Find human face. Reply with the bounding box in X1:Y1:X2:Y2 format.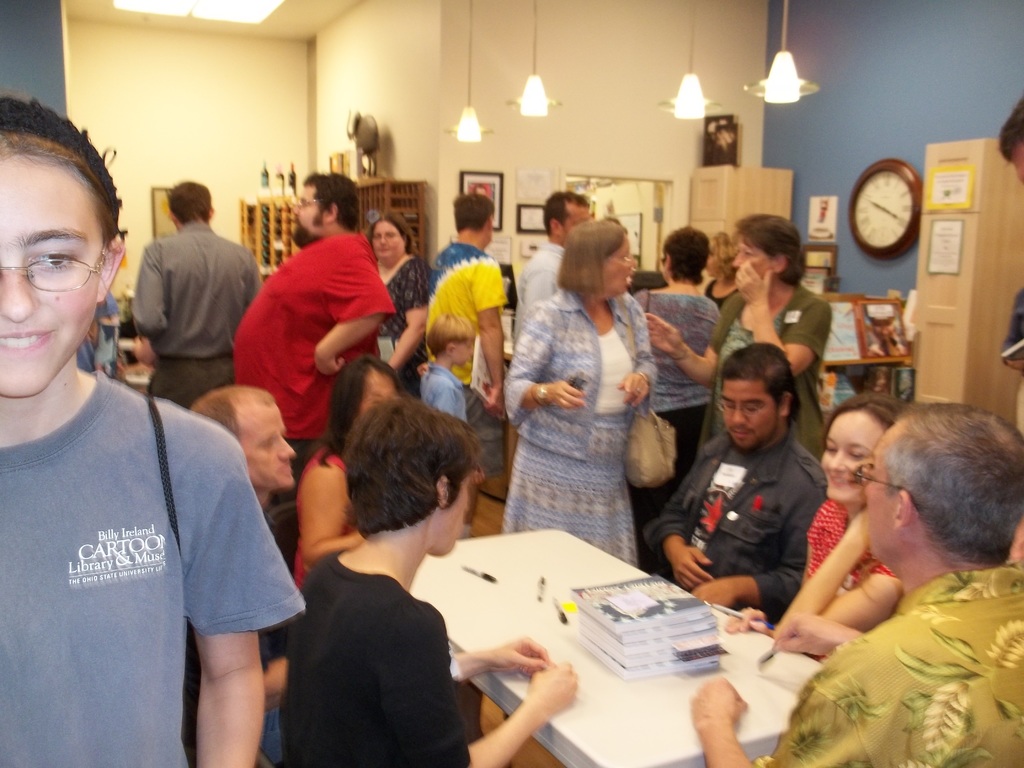
445:325:476:367.
